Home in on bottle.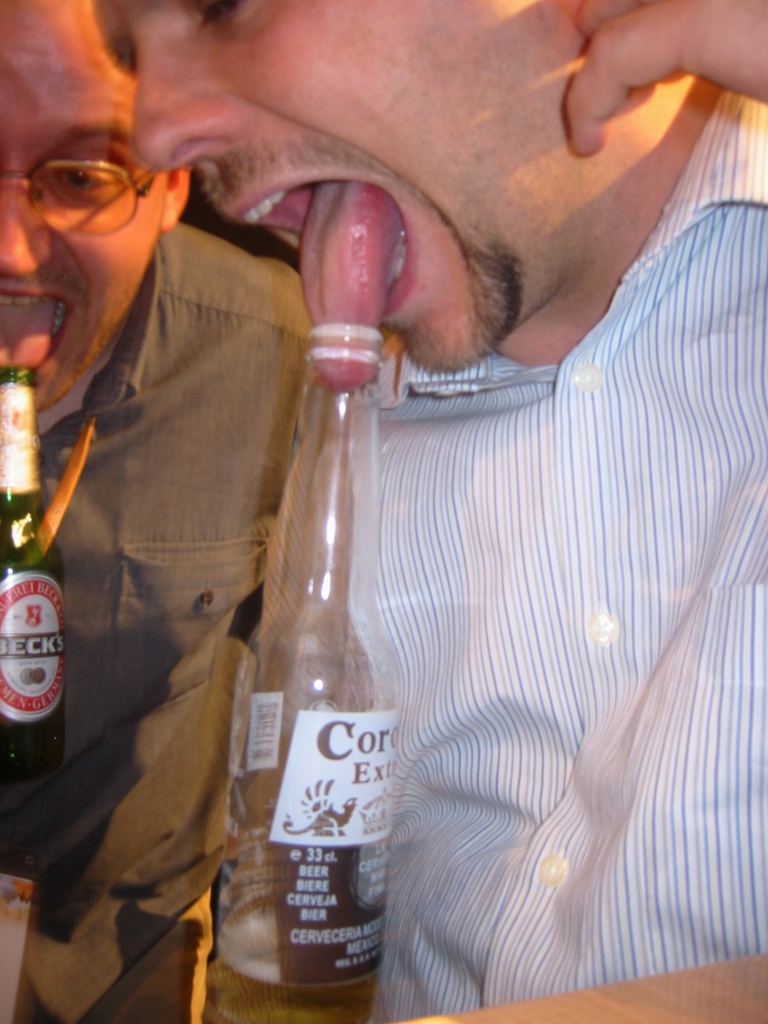
Homed in at crop(0, 356, 77, 864).
